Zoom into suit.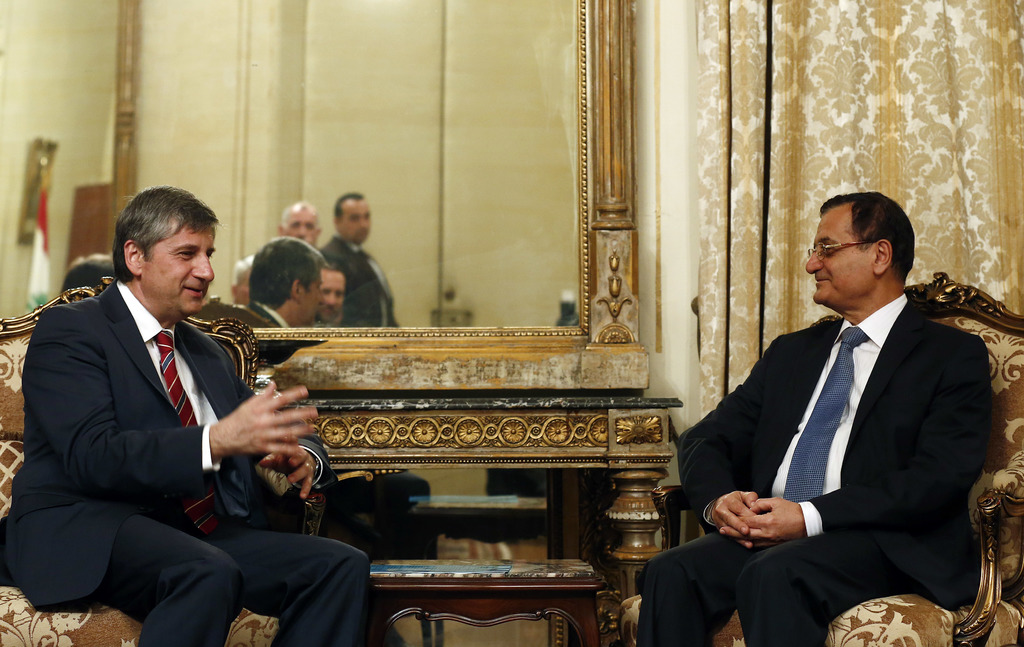
Zoom target: <region>681, 226, 1014, 641</region>.
